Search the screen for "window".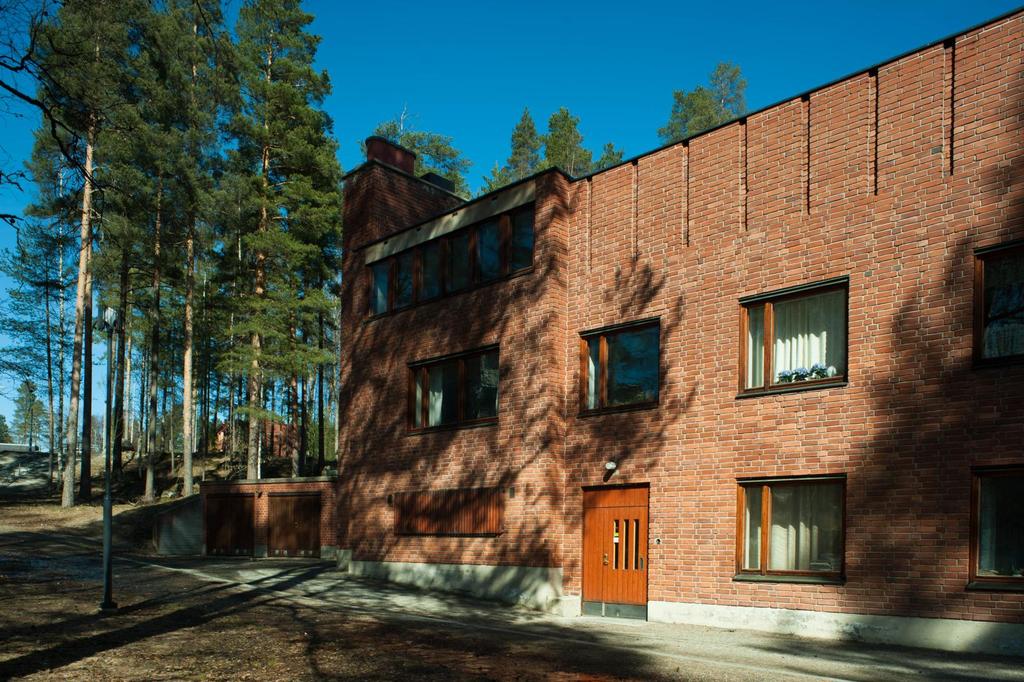
Found at {"left": 408, "top": 339, "right": 502, "bottom": 437}.
